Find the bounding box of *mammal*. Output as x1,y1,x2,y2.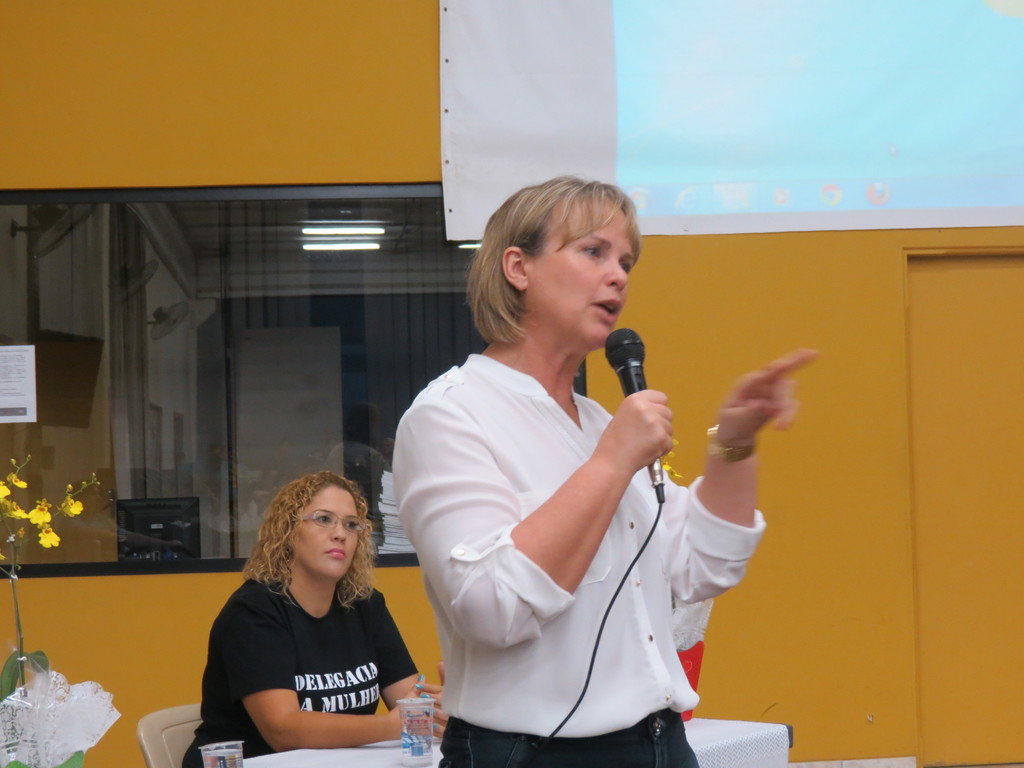
160,464,431,746.
